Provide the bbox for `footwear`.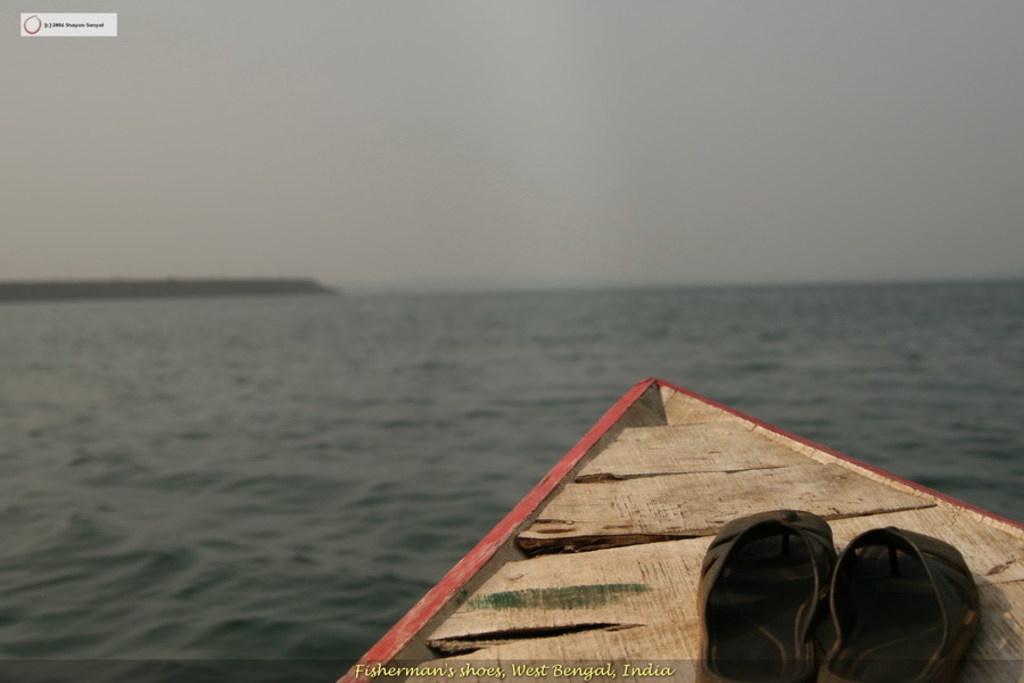
box(832, 534, 986, 678).
